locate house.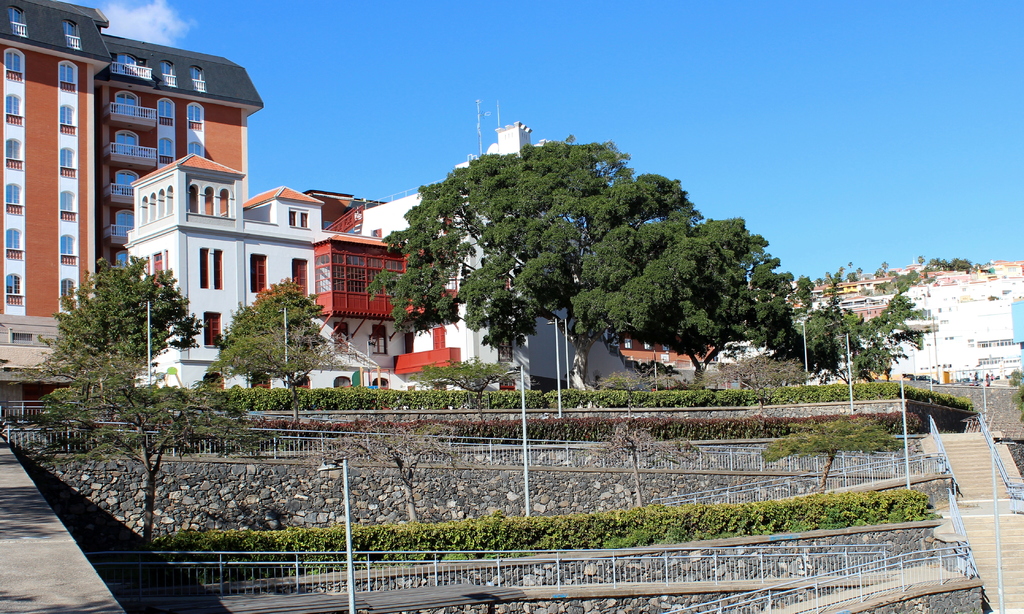
Bounding box: {"left": 379, "top": 117, "right": 627, "bottom": 390}.
